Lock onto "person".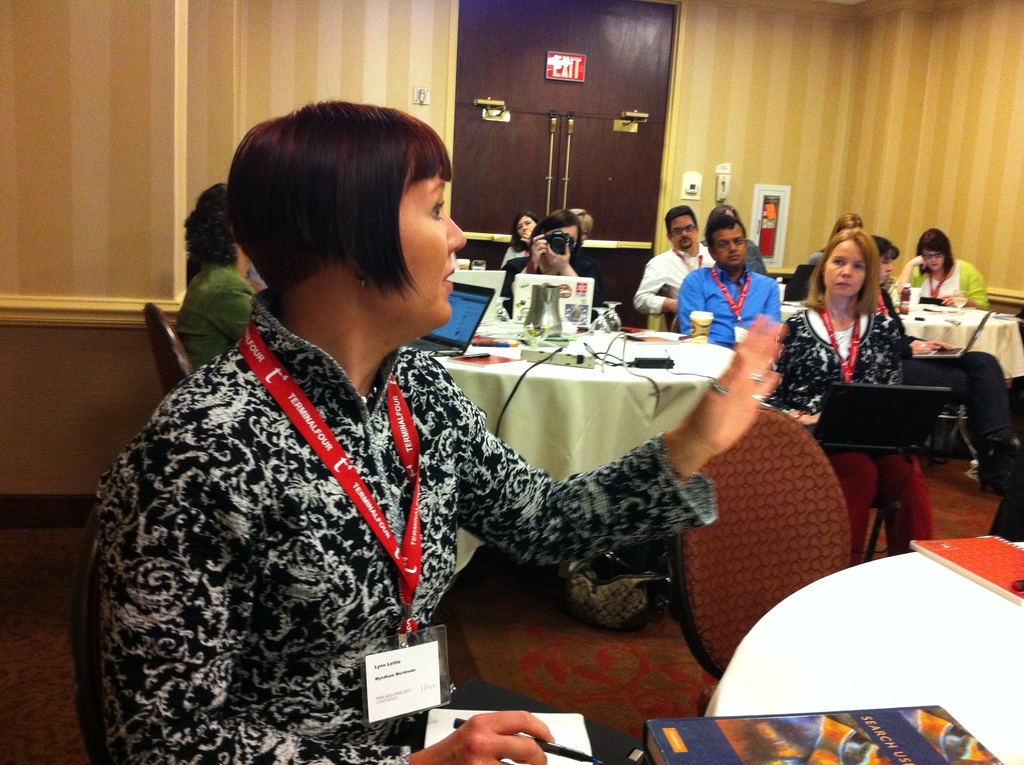
Locked: 705:204:774:277.
